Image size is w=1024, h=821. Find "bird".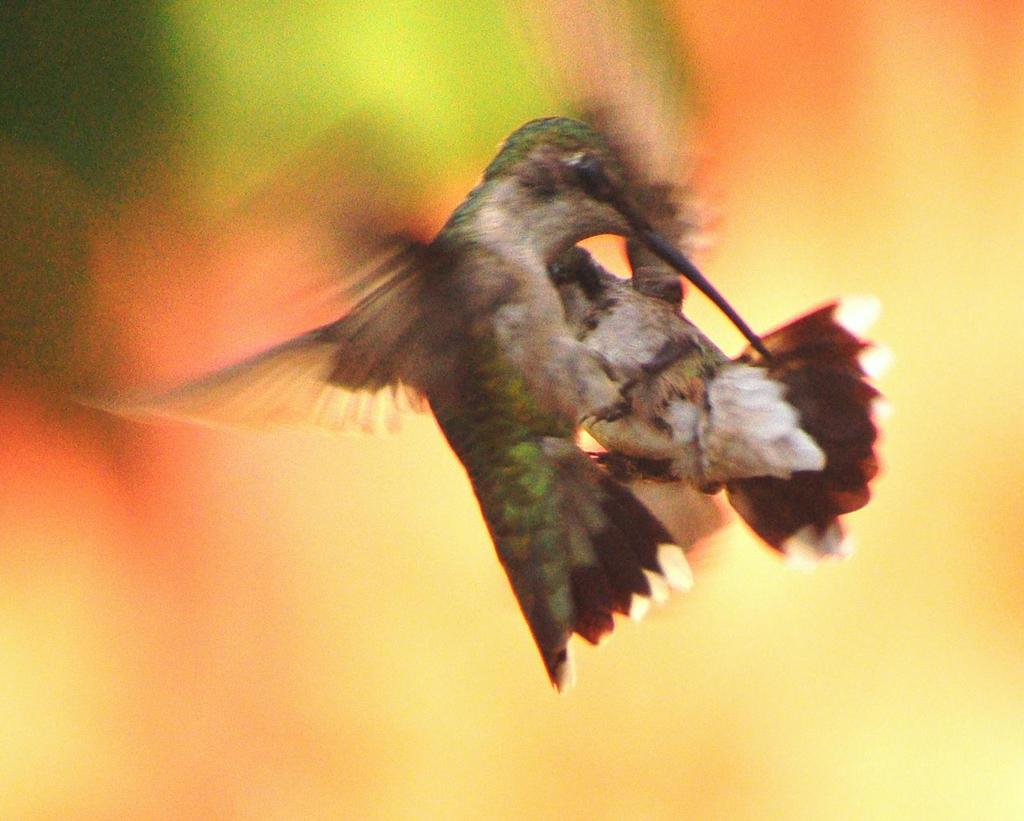
x1=550 y1=0 x2=887 y2=564.
